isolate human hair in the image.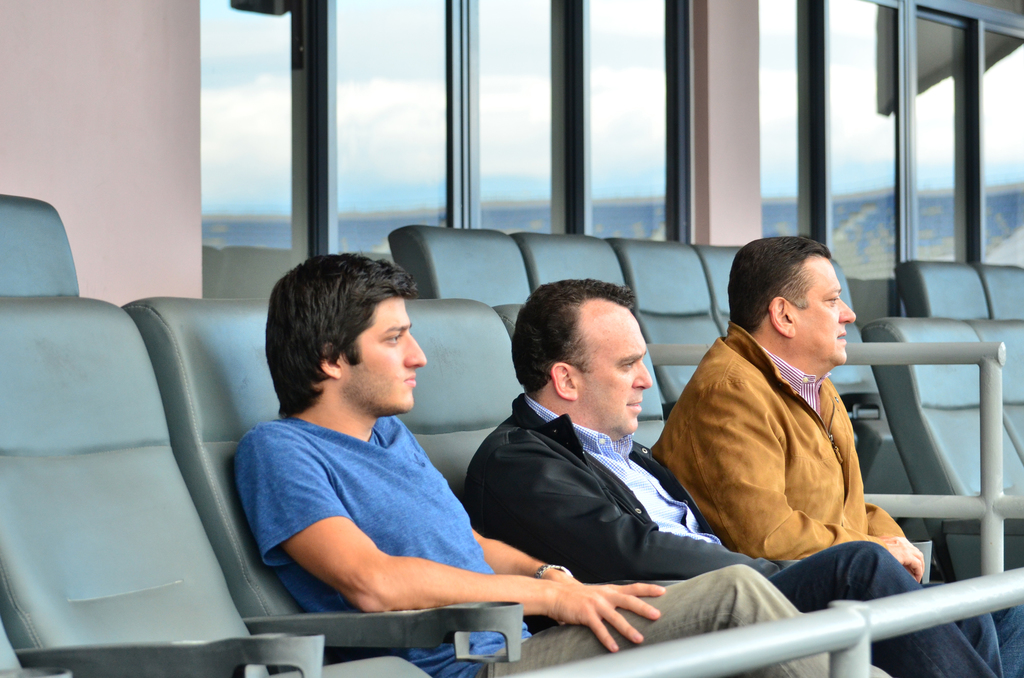
Isolated region: [left=509, top=275, right=640, bottom=396].
